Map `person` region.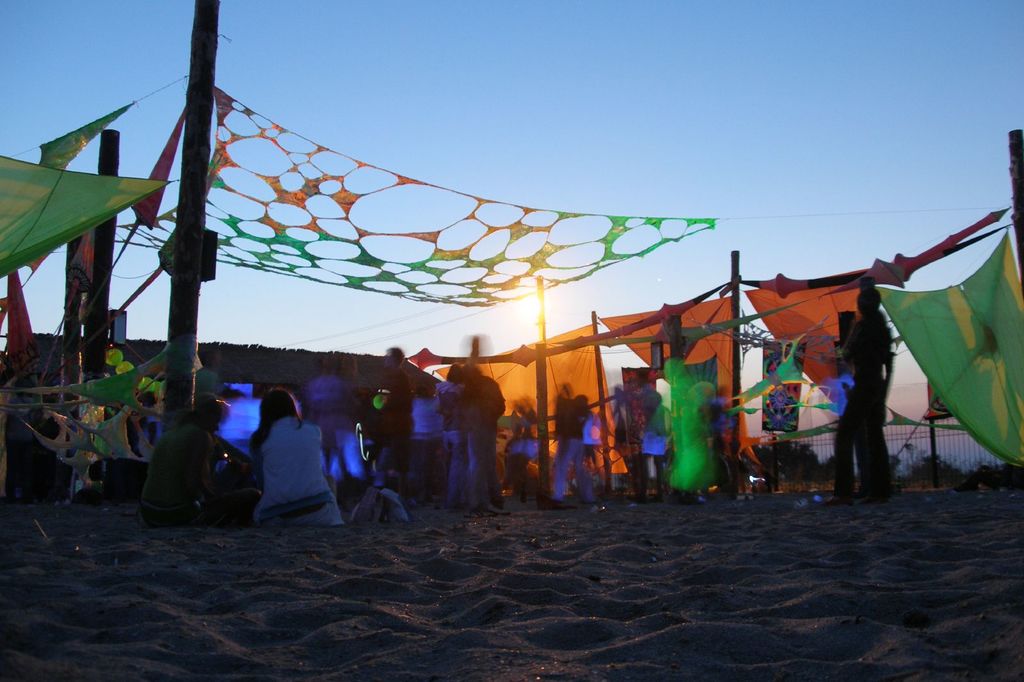
Mapped to bbox=(554, 395, 610, 505).
